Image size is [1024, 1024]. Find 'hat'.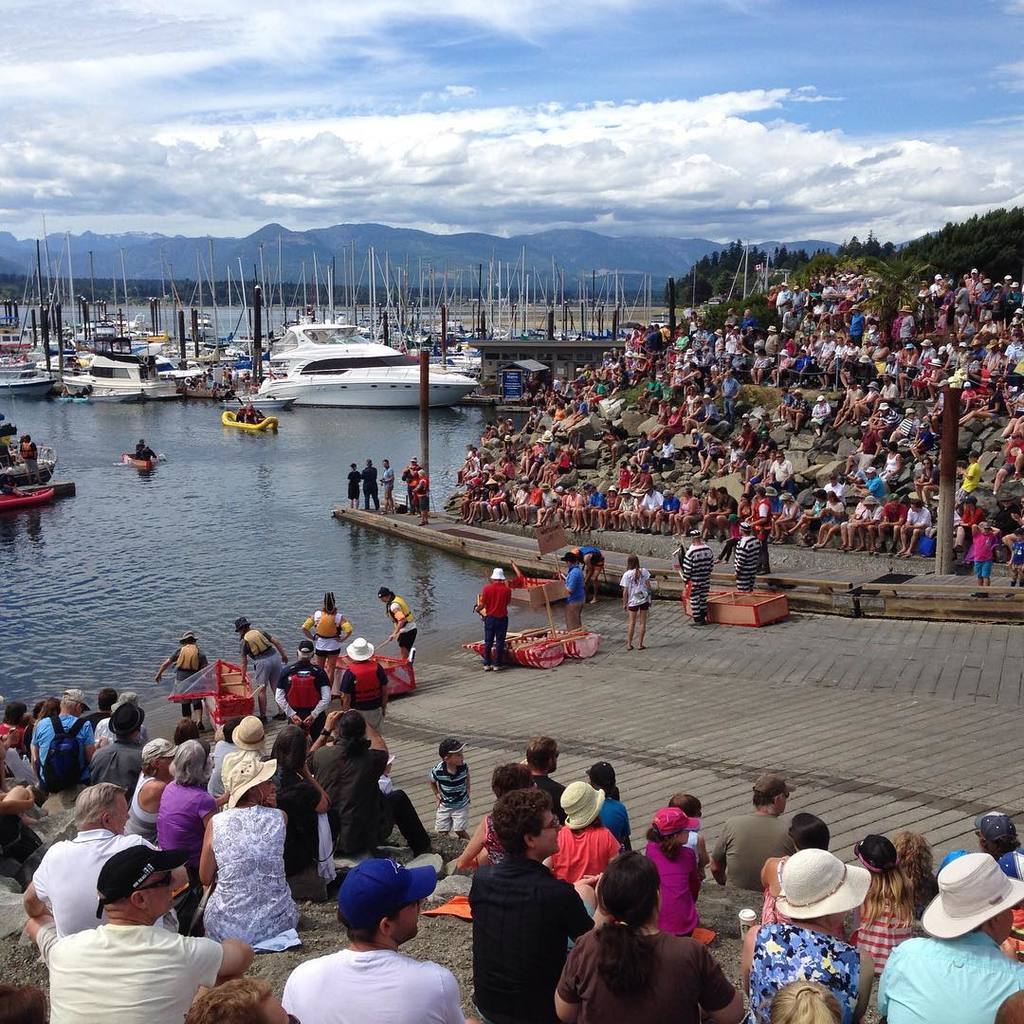
crop(331, 858, 441, 934).
